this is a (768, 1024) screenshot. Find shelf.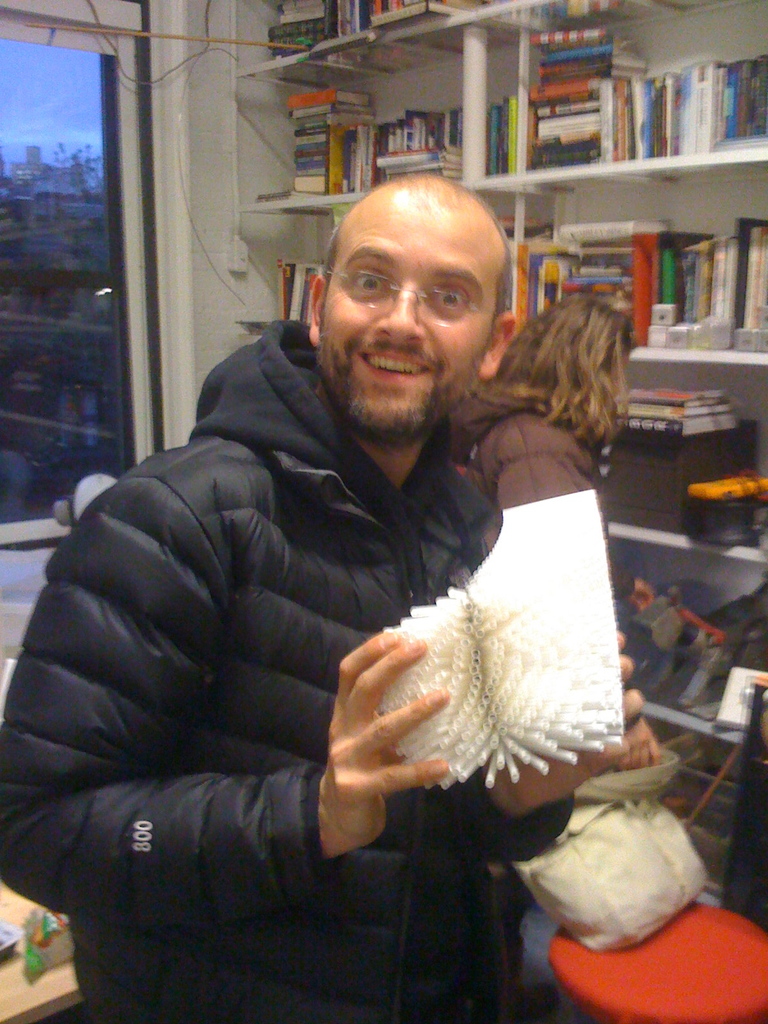
Bounding box: <region>593, 526, 767, 755</region>.
